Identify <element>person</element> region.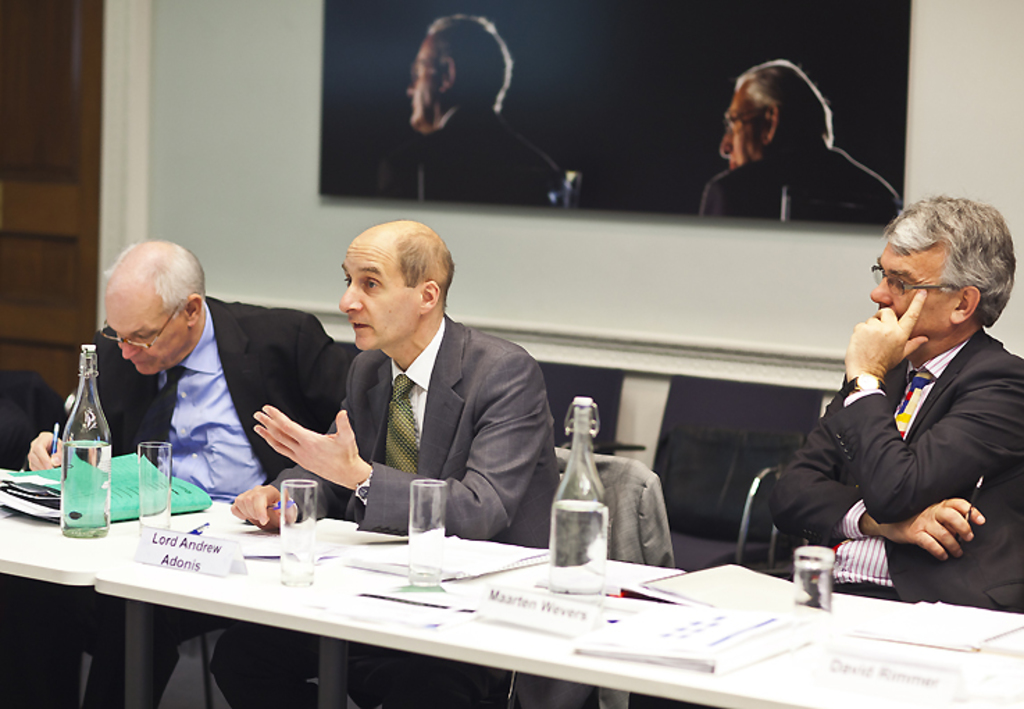
Region: 221,220,559,708.
